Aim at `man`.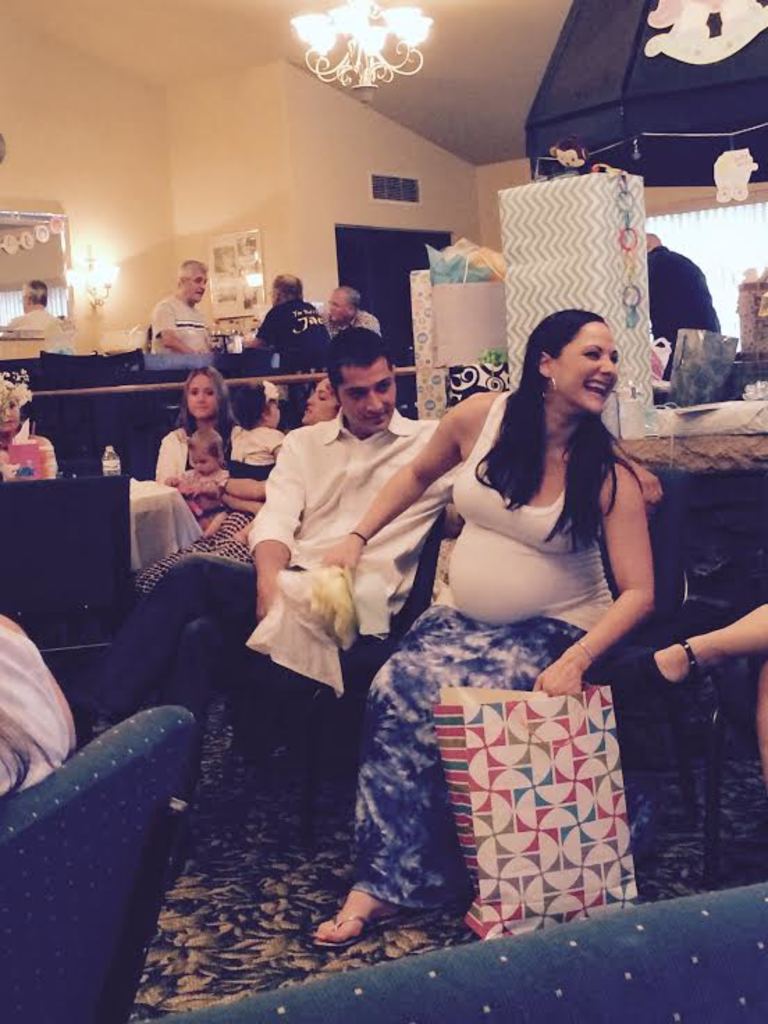
Aimed at x1=198, y1=367, x2=476, y2=906.
